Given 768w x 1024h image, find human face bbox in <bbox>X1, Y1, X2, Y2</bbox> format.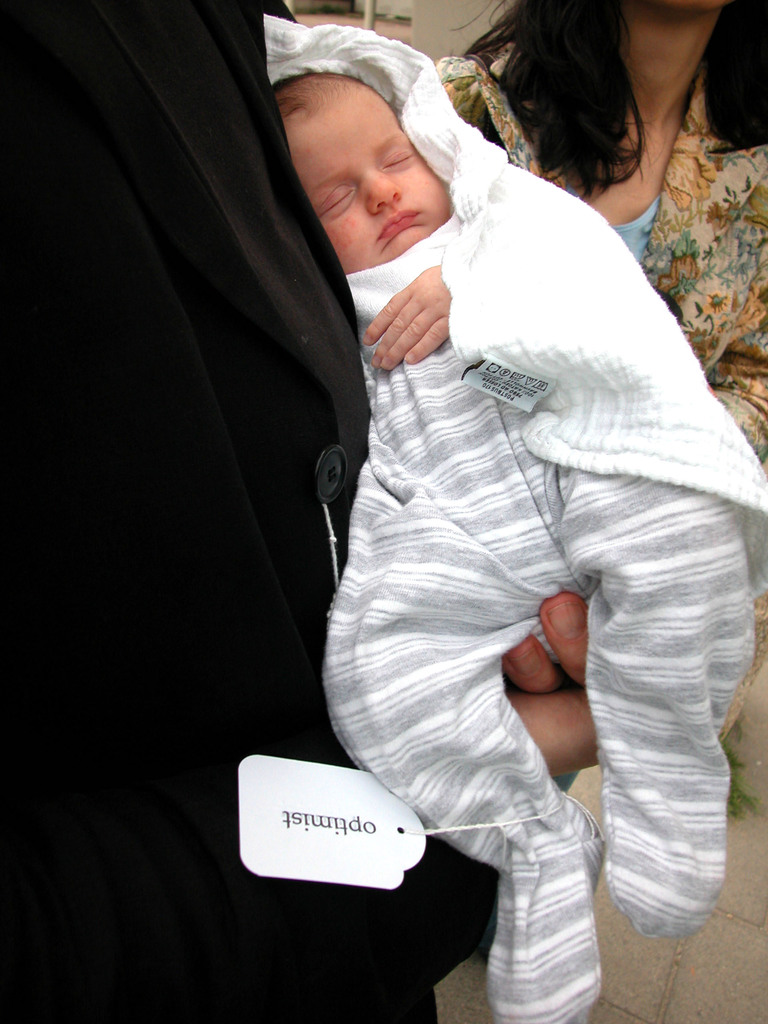
<bbox>284, 78, 454, 271</bbox>.
